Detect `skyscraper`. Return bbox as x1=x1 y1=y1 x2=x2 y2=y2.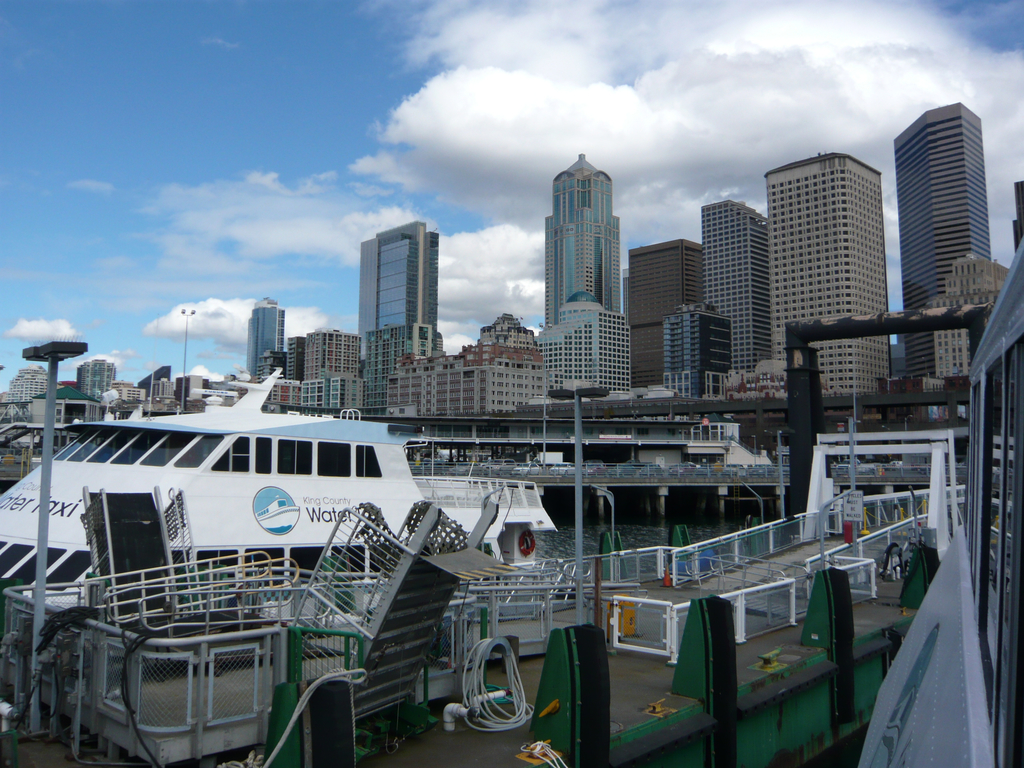
x1=898 y1=92 x2=989 y2=393.
